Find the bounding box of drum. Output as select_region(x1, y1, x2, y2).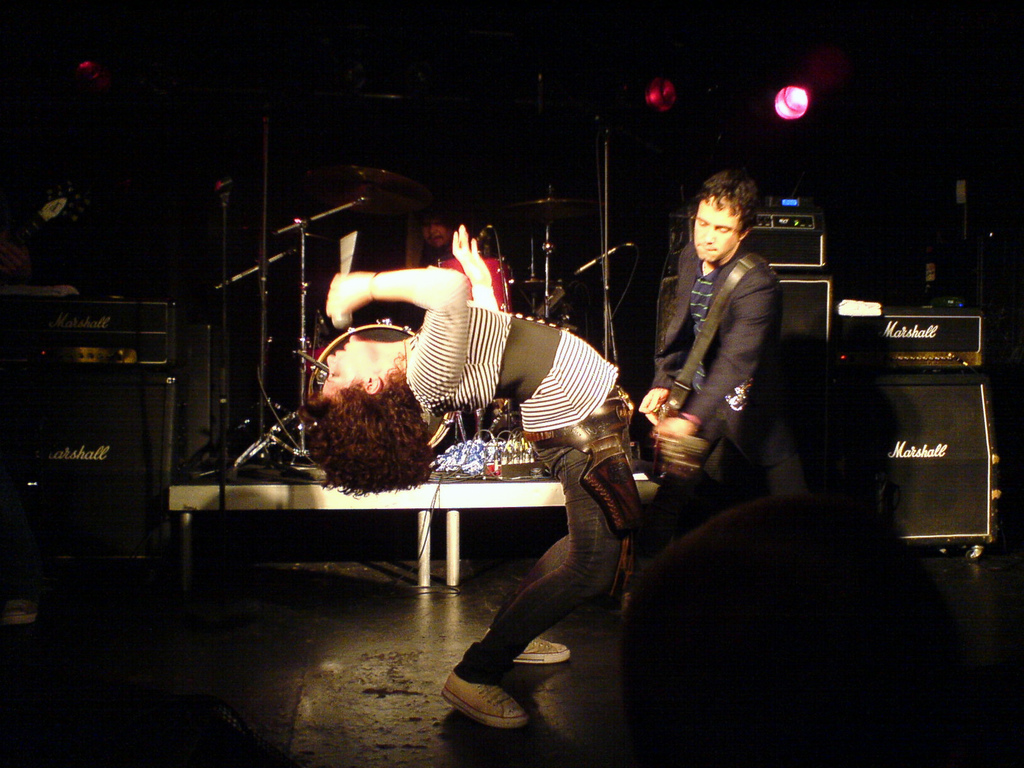
select_region(308, 319, 456, 447).
